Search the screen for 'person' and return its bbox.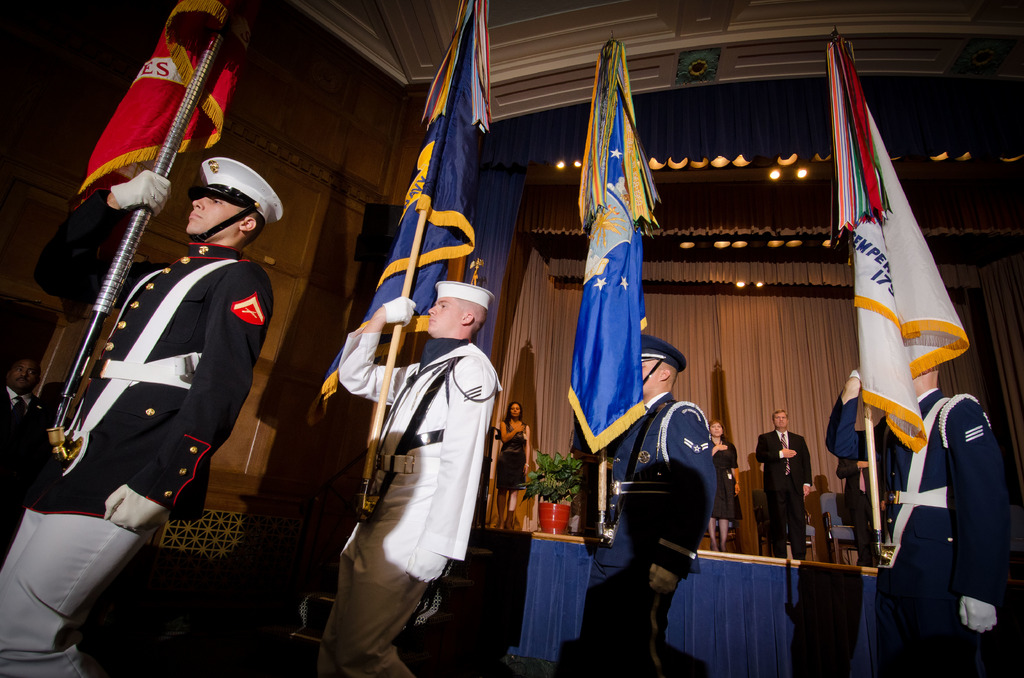
Found: detection(814, 362, 1004, 677).
